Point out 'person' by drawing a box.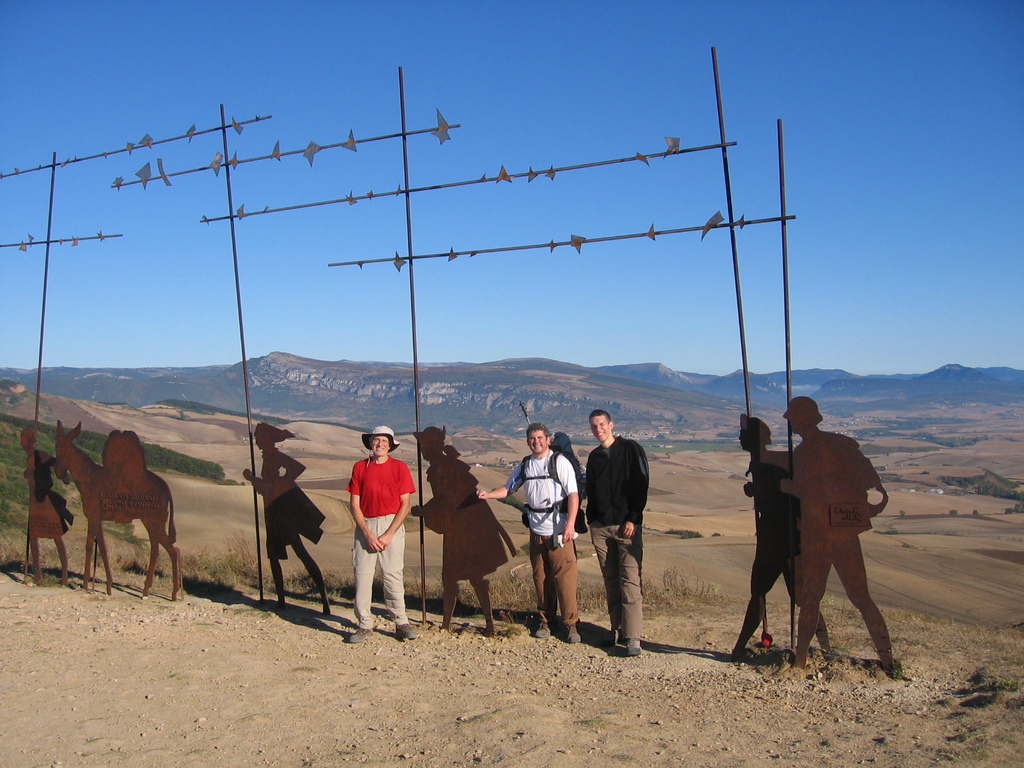
[x1=724, y1=409, x2=831, y2=657].
